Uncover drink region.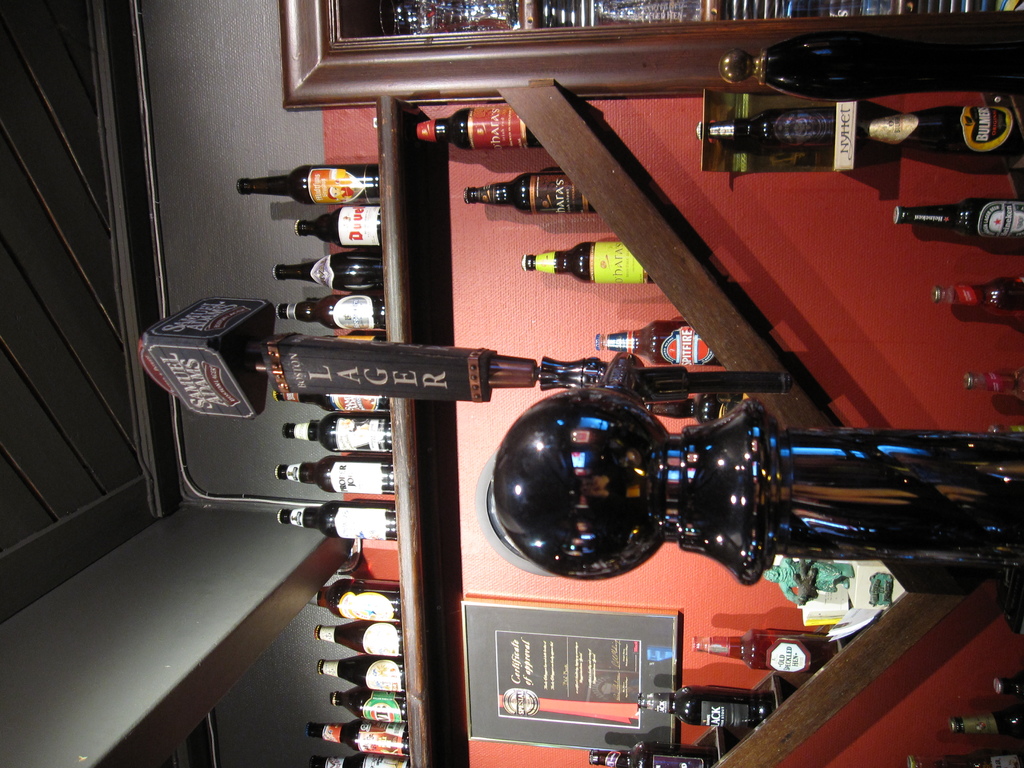
Uncovered: <bbox>459, 177, 595, 214</bbox>.
